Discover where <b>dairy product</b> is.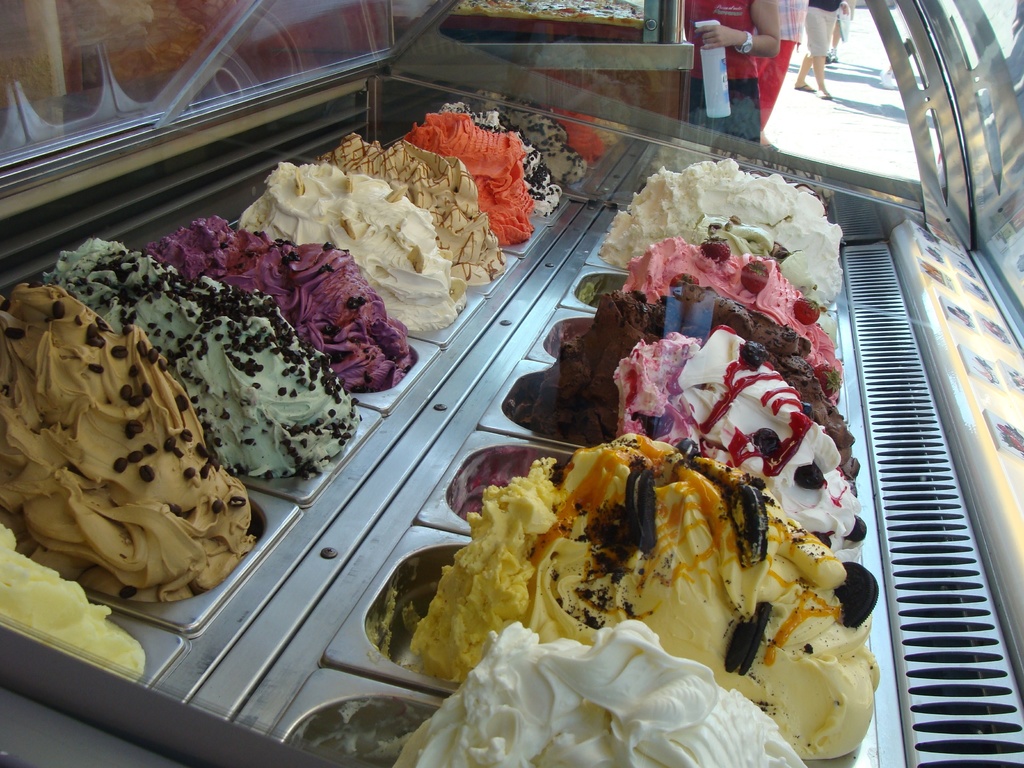
Discovered at (x1=276, y1=163, x2=463, y2=338).
